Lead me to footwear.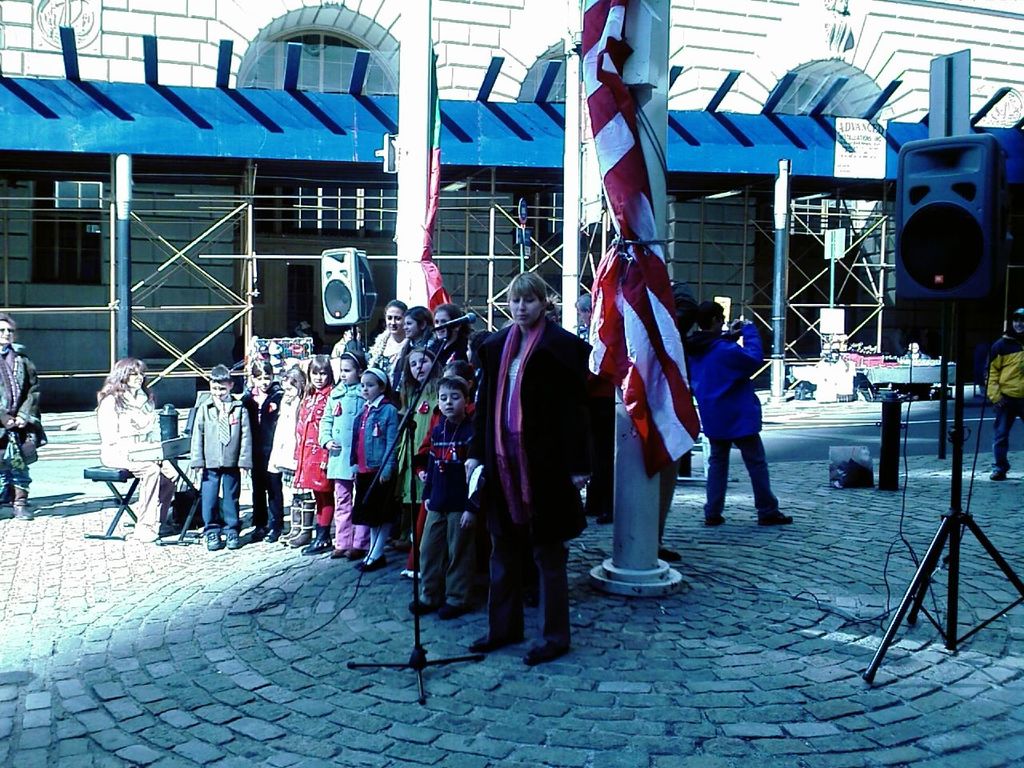
Lead to (346,545,365,561).
